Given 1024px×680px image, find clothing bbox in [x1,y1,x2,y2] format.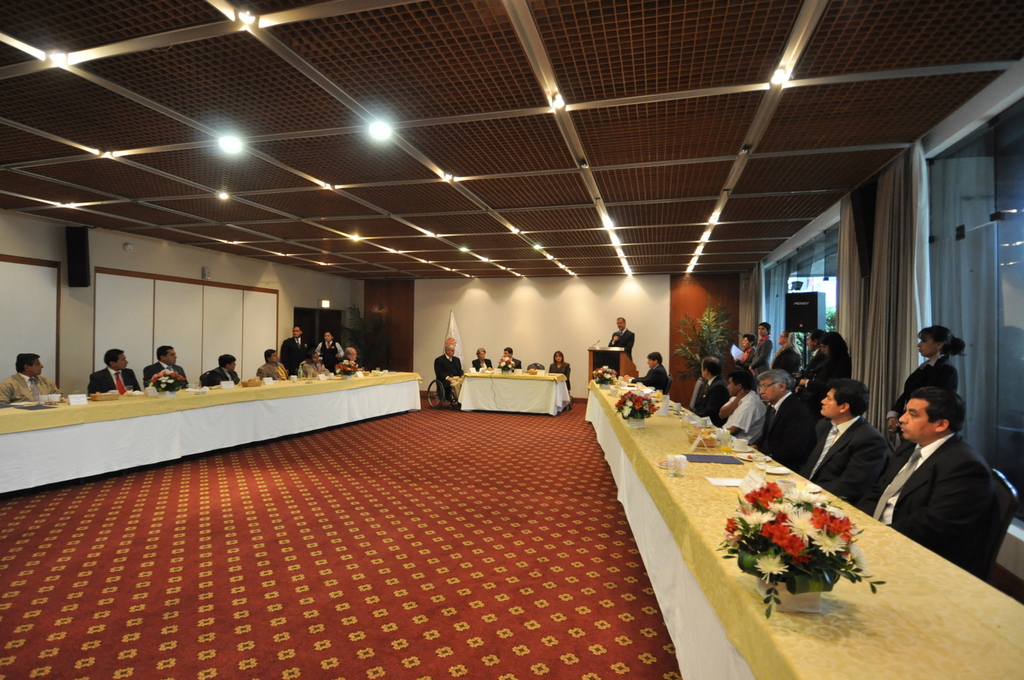
[0,372,64,399].
